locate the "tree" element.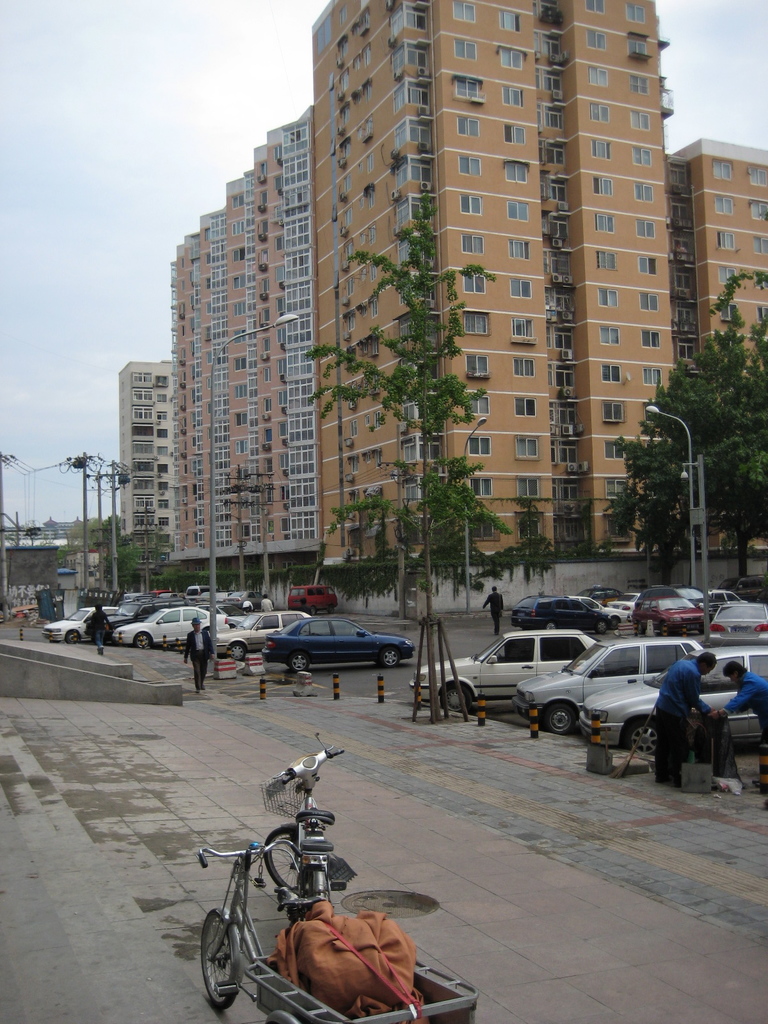
Element bbox: bbox(602, 434, 689, 596).
